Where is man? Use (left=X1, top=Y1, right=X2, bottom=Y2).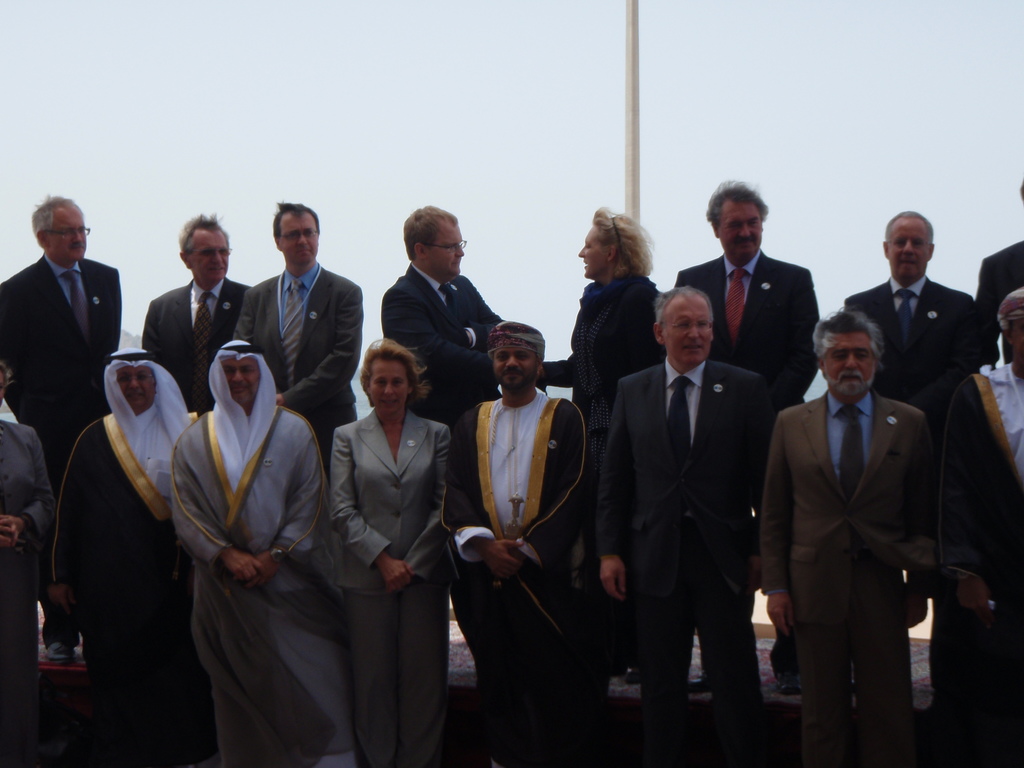
(left=436, top=305, right=591, bottom=765).
